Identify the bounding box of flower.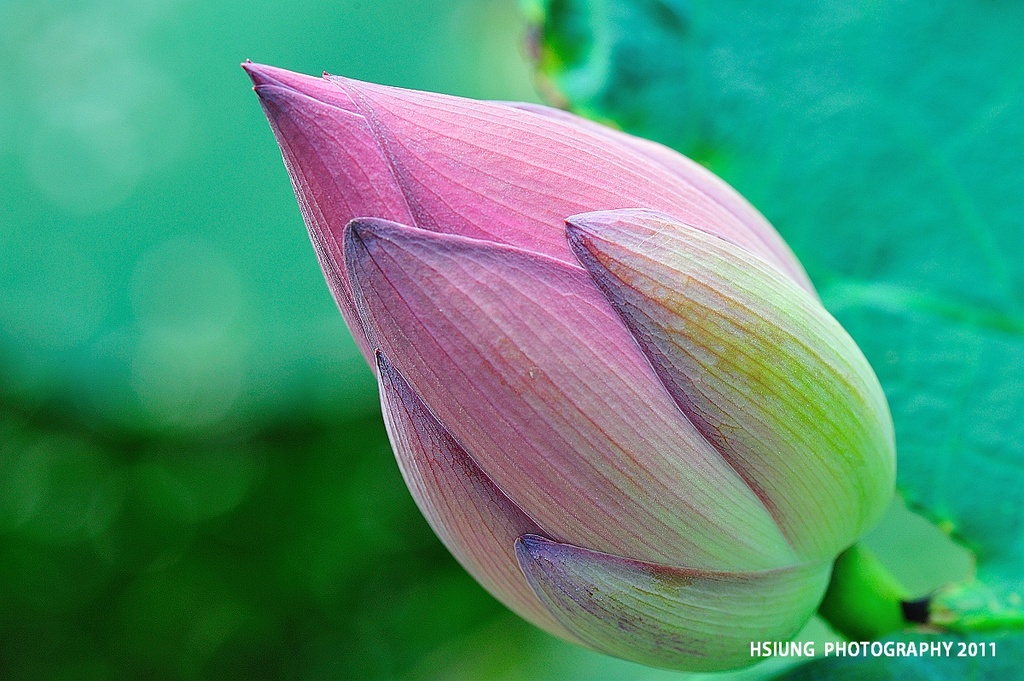
[x1=282, y1=47, x2=904, y2=674].
